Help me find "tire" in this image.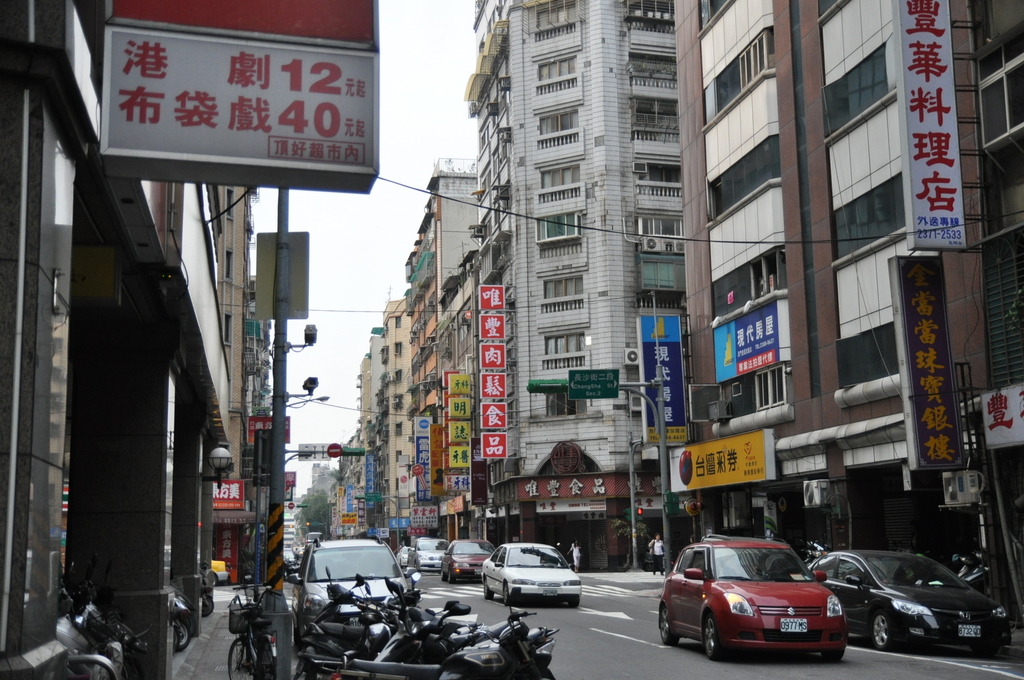
Found it: (485,579,494,599).
